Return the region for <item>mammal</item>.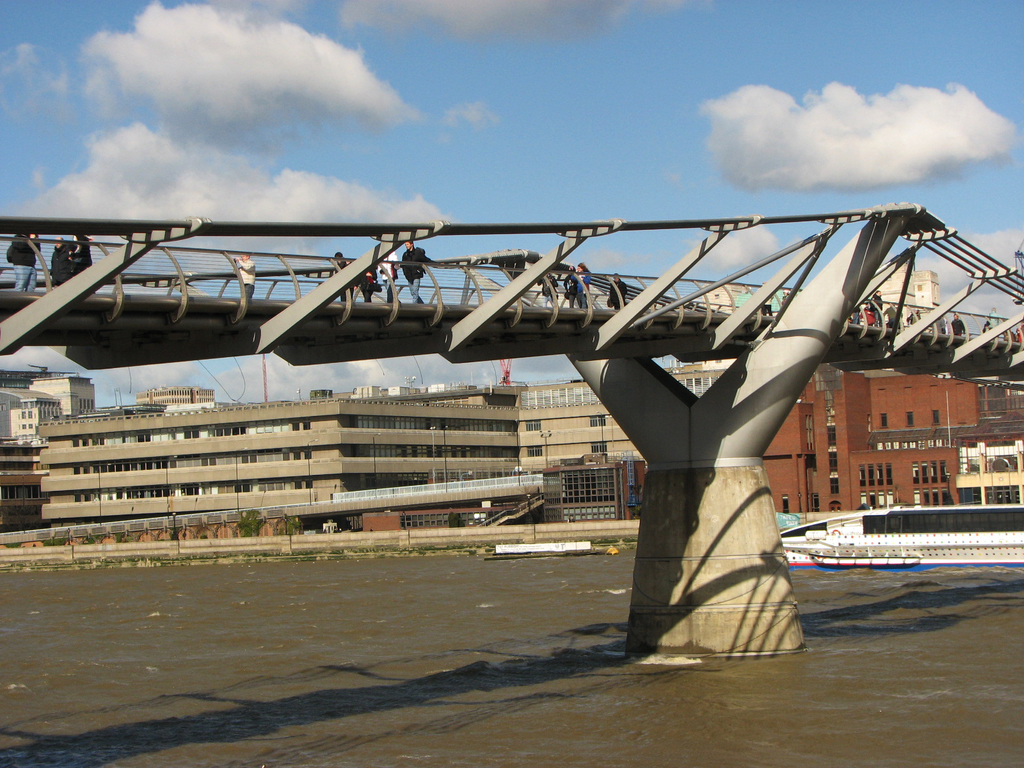
x1=65, y1=230, x2=94, y2=289.
